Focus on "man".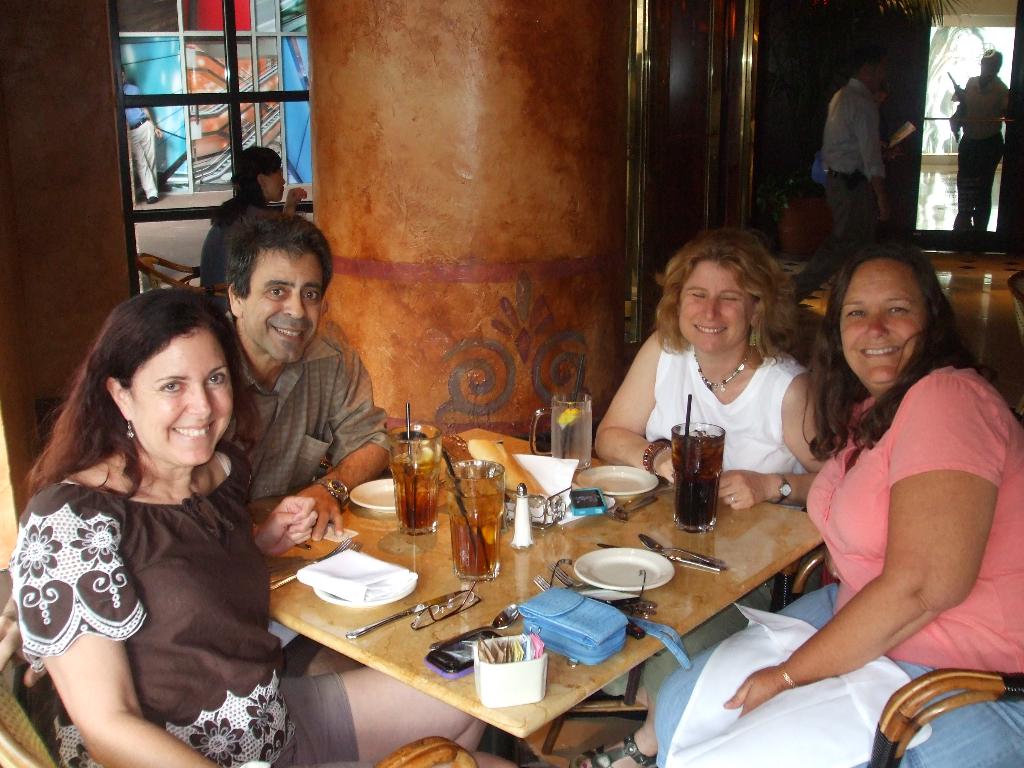
Focused at [x1=797, y1=47, x2=891, y2=301].
